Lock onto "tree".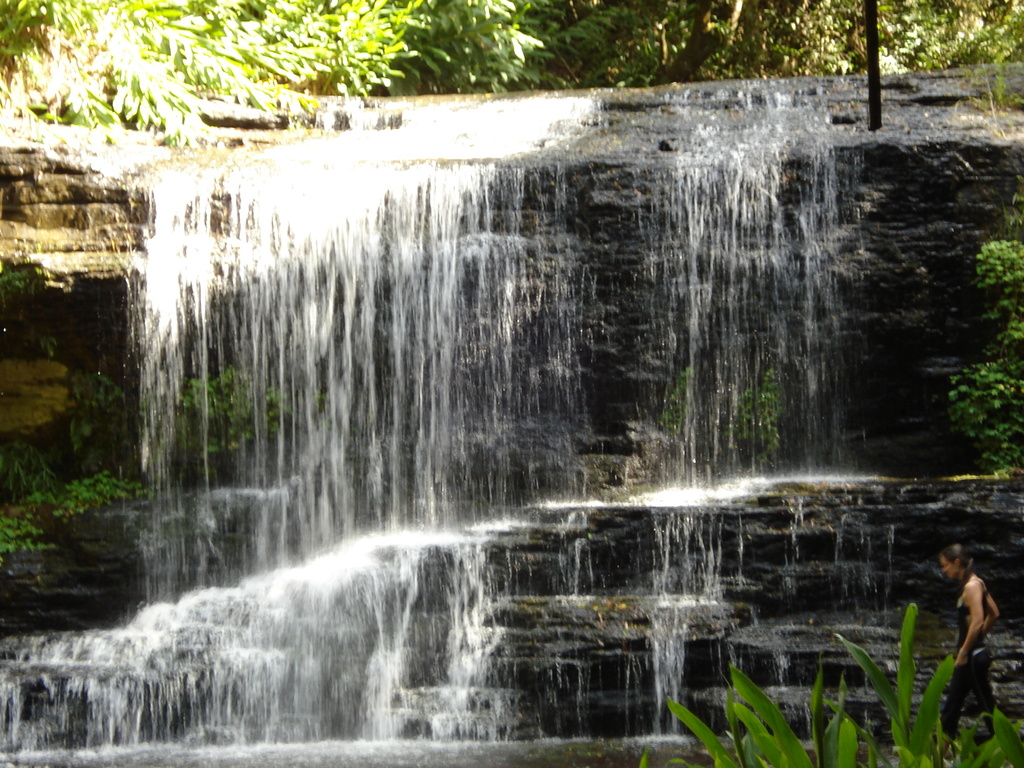
Locked: x1=0 y1=0 x2=567 y2=156.
